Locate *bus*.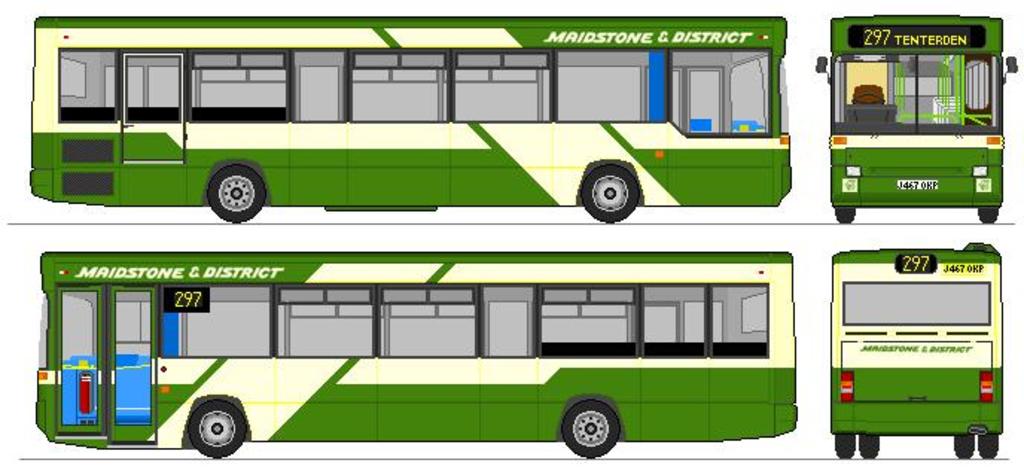
Bounding box: x1=826, y1=241, x2=1002, y2=457.
